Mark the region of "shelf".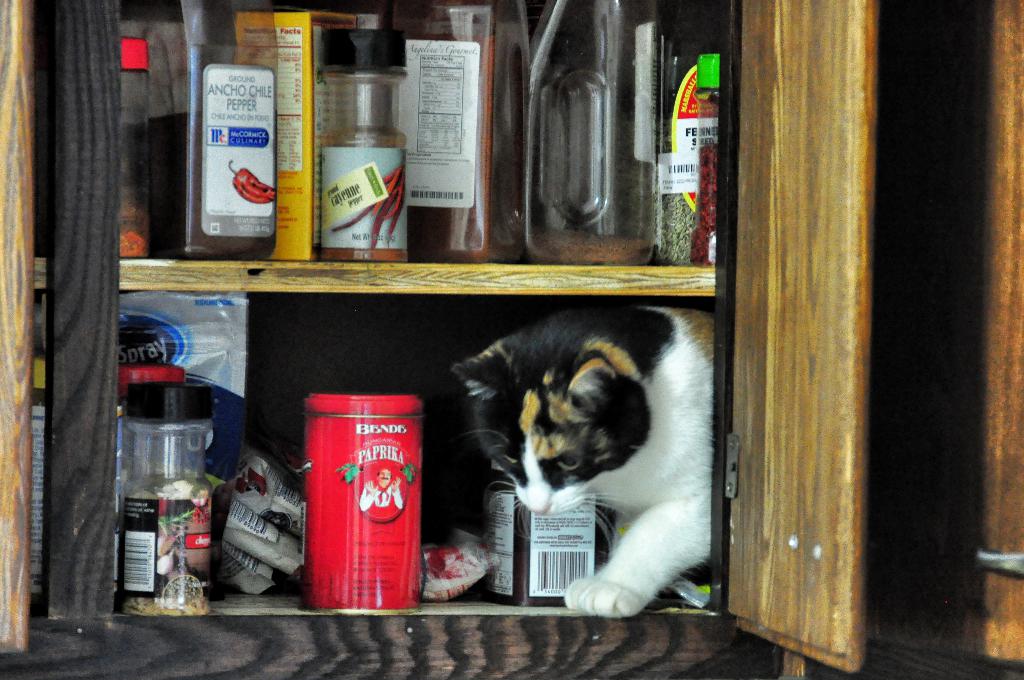
Region: 2 0 875 679.
